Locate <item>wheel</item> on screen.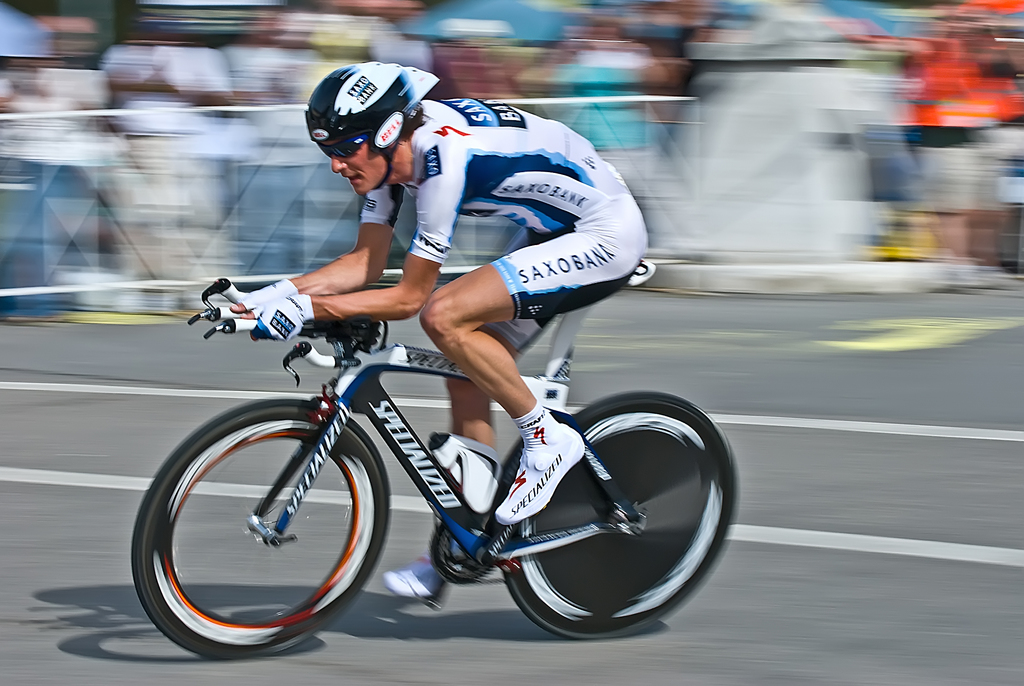
On screen at left=130, top=398, right=391, bottom=660.
